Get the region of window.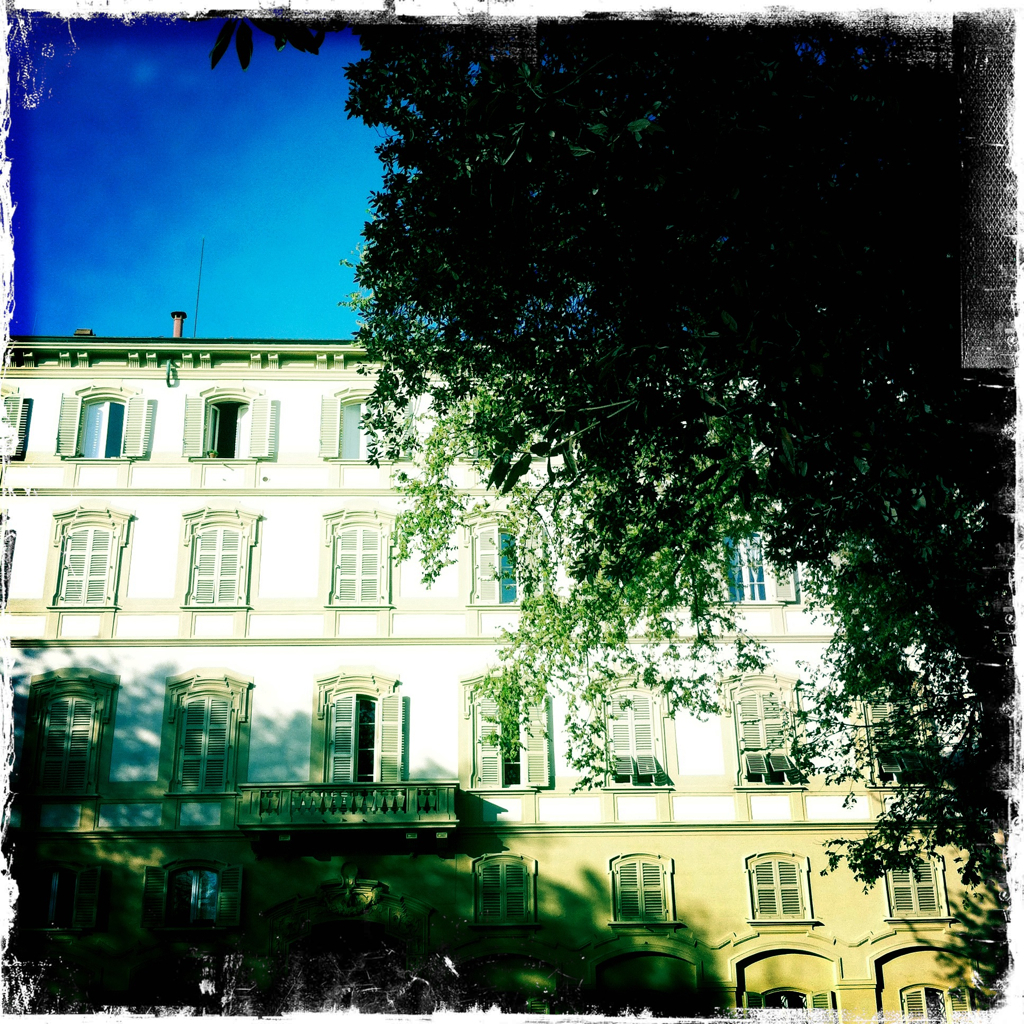
rect(181, 389, 272, 460).
